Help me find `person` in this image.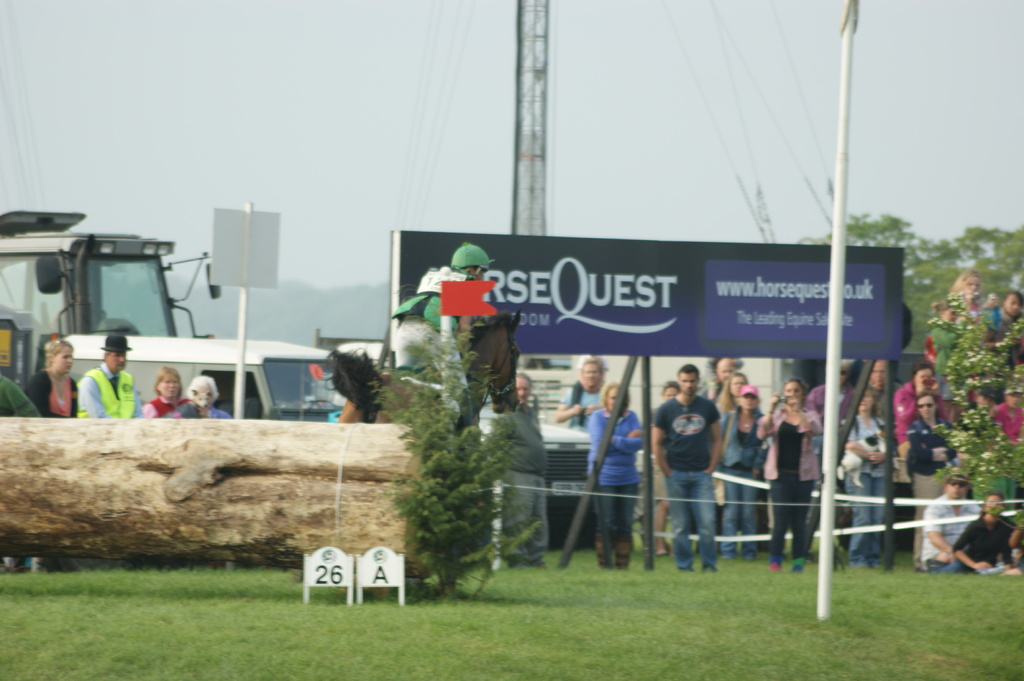
Found it: select_region(696, 366, 773, 492).
